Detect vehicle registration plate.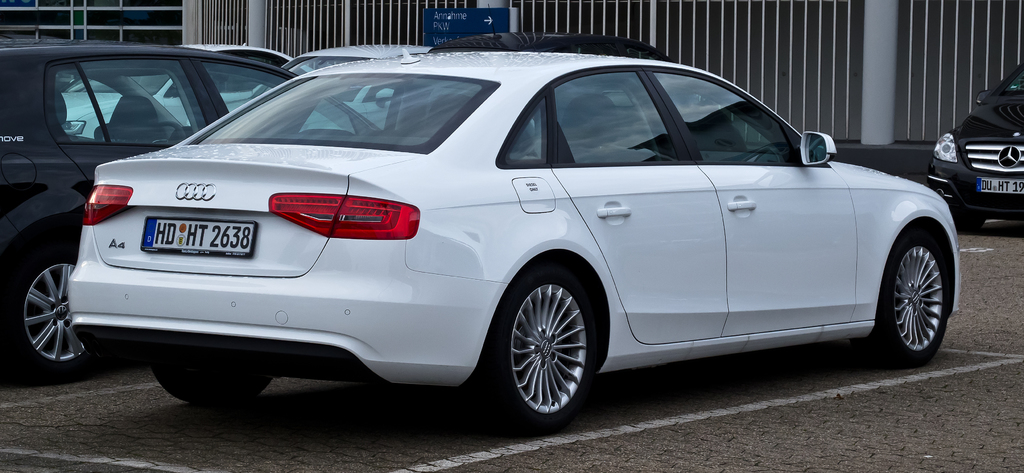
Detected at [150, 220, 243, 266].
